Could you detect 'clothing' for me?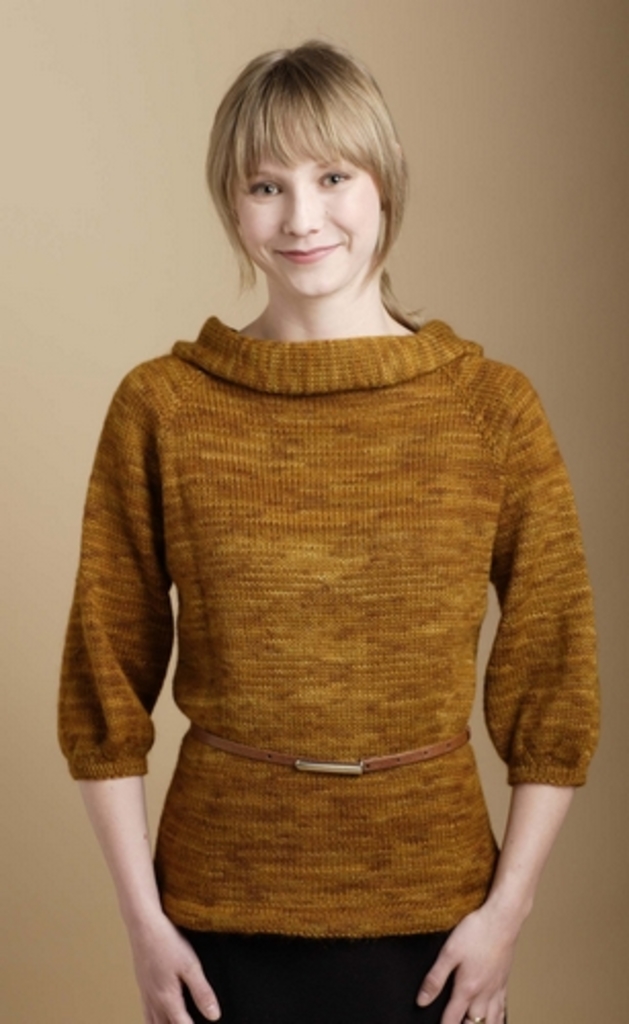
Detection result: Rect(53, 248, 606, 1014).
